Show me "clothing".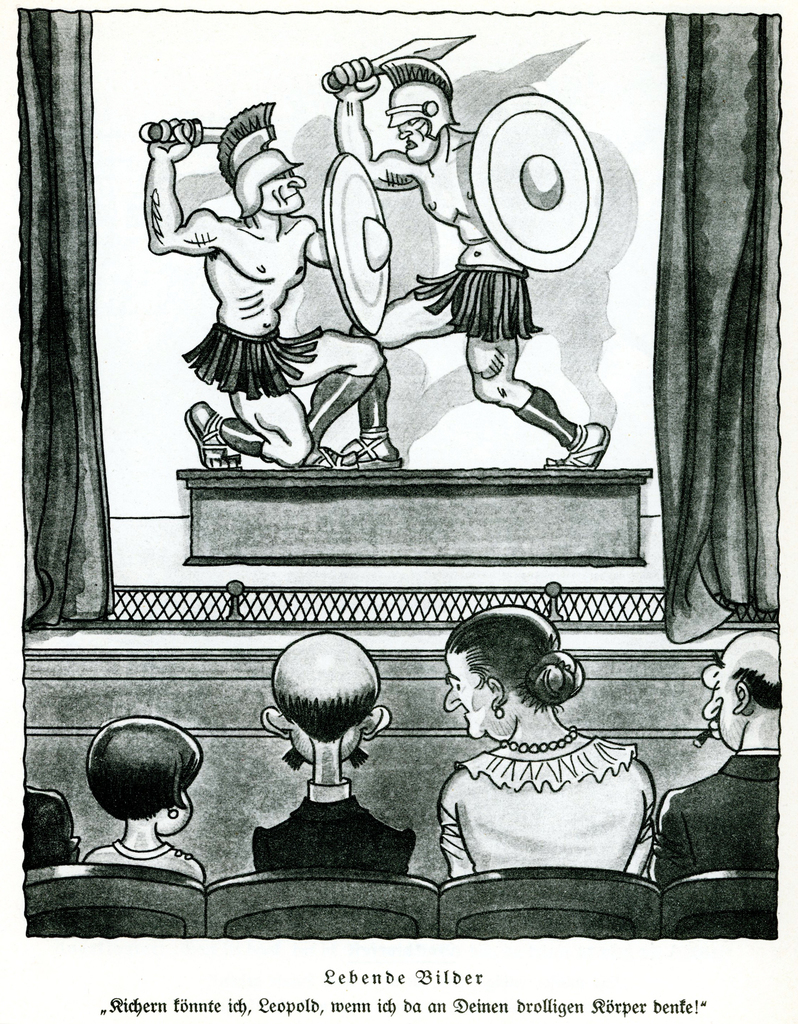
"clothing" is here: x1=74, y1=839, x2=198, y2=908.
